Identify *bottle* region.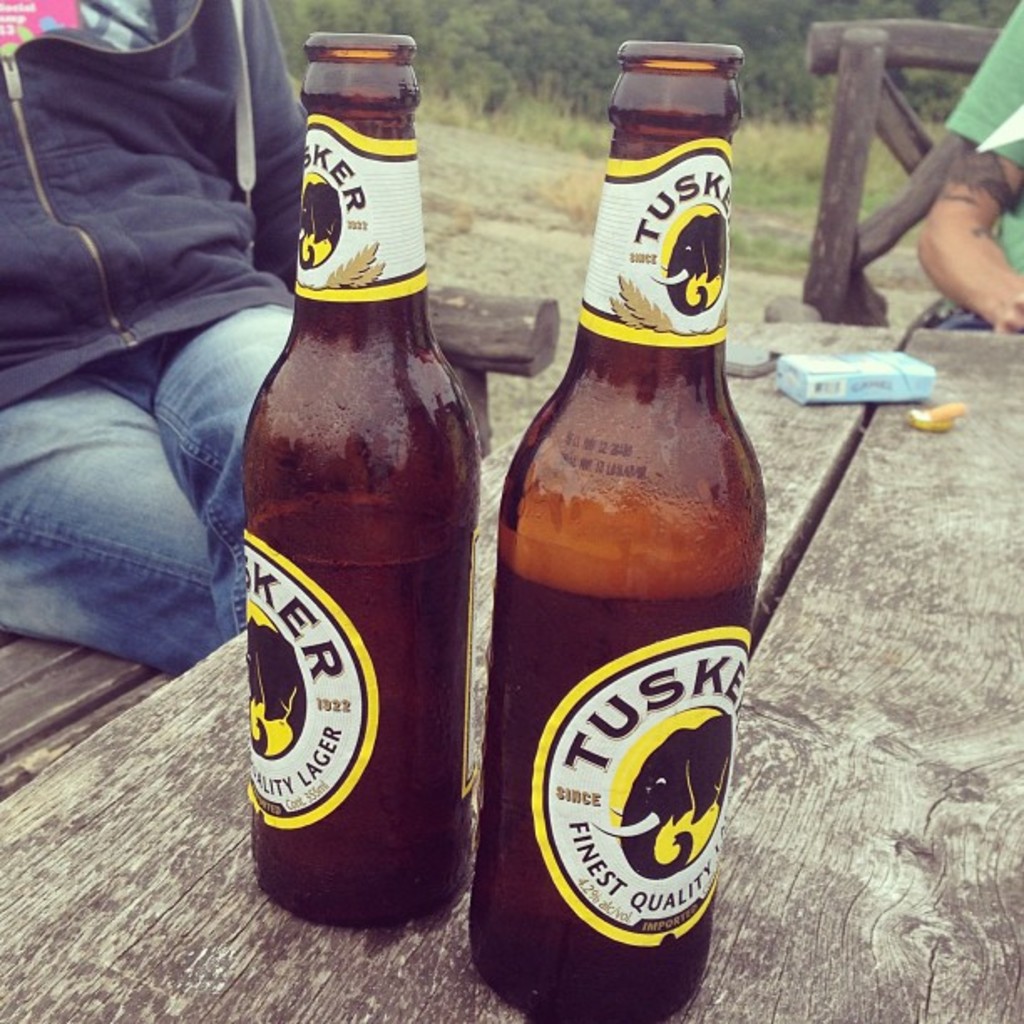
Region: {"x1": 468, "y1": 22, "x2": 761, "y2": 1011}.
